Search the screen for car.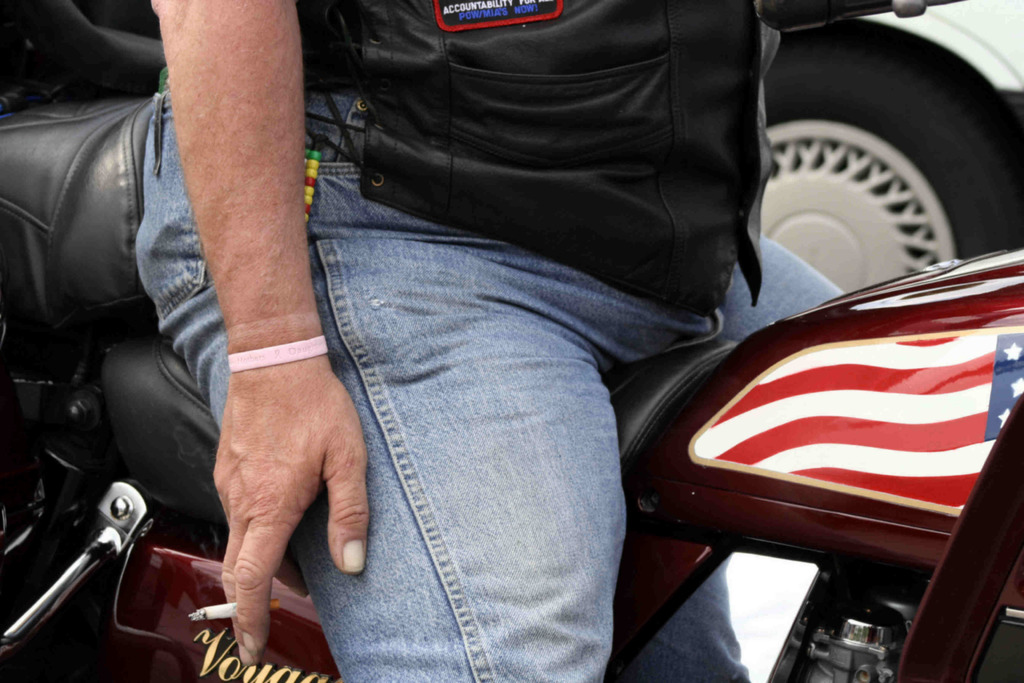
Found at 761:0:1023:295.
